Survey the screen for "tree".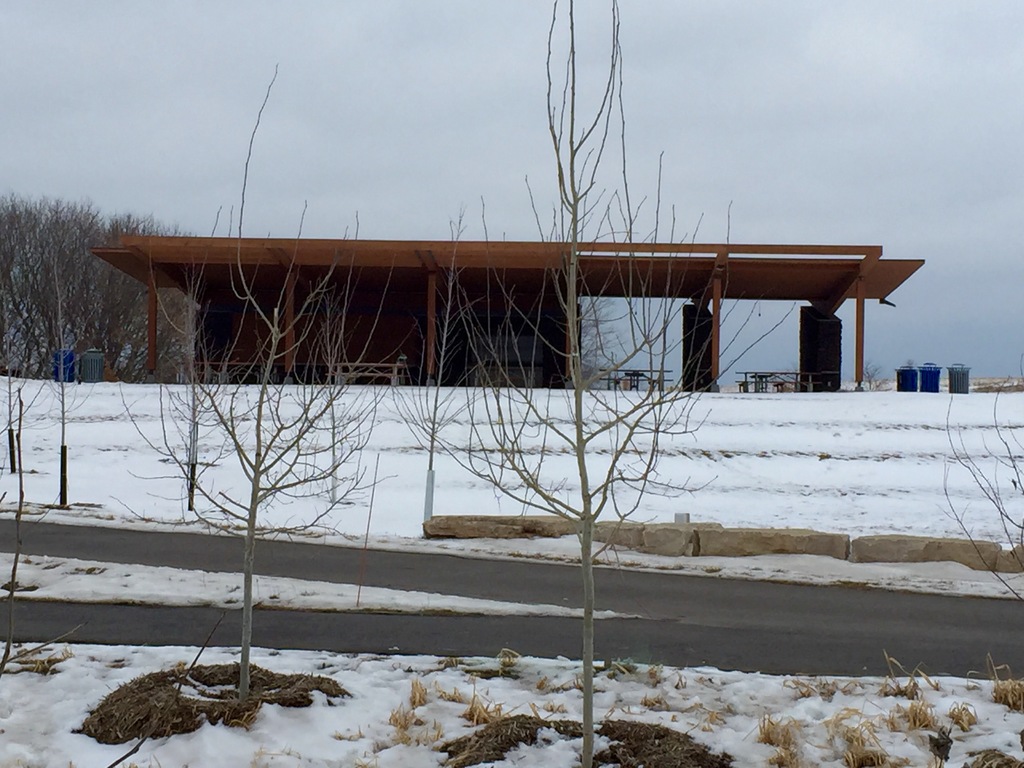
Survey found: <region>397, 0, 795, 767</region>.
